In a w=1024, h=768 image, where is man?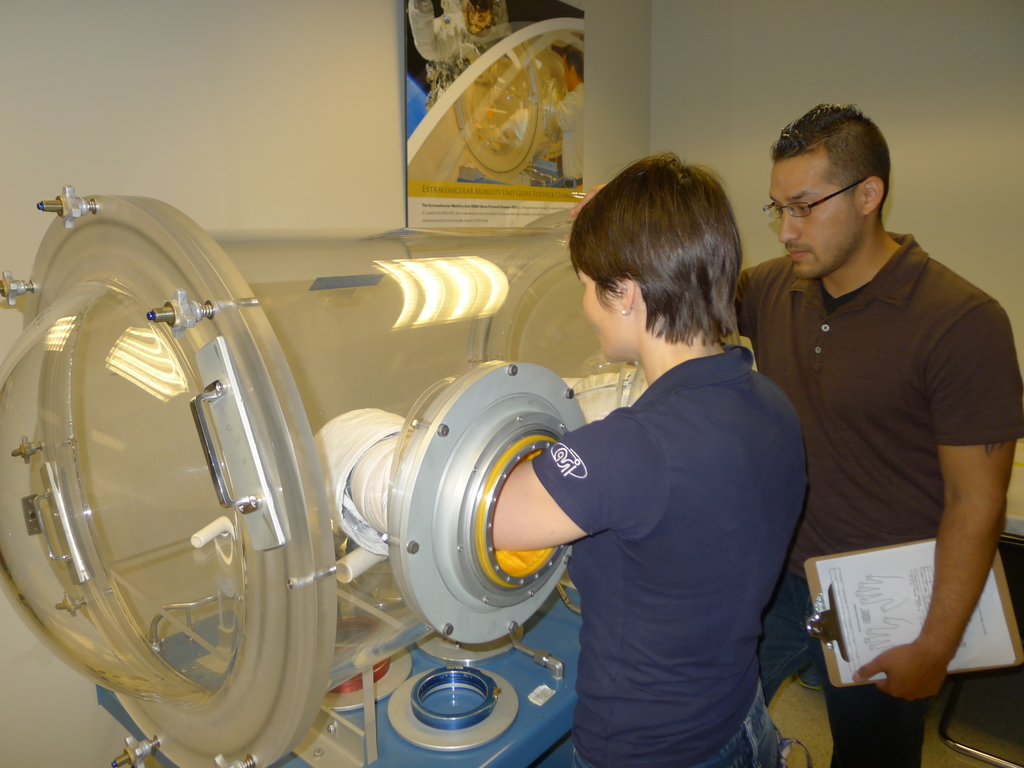
(x1=730, y1=60, x2=1014, y2=739).
